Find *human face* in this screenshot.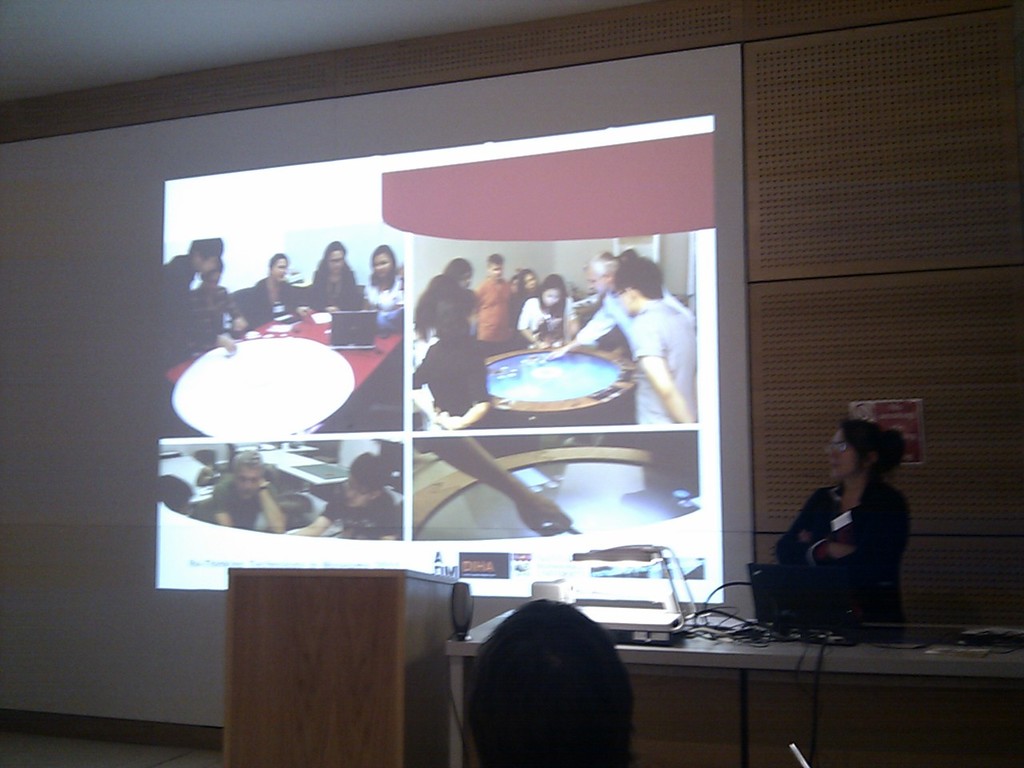
The bounding box for *human face* is (537, 283, 557, 306).
